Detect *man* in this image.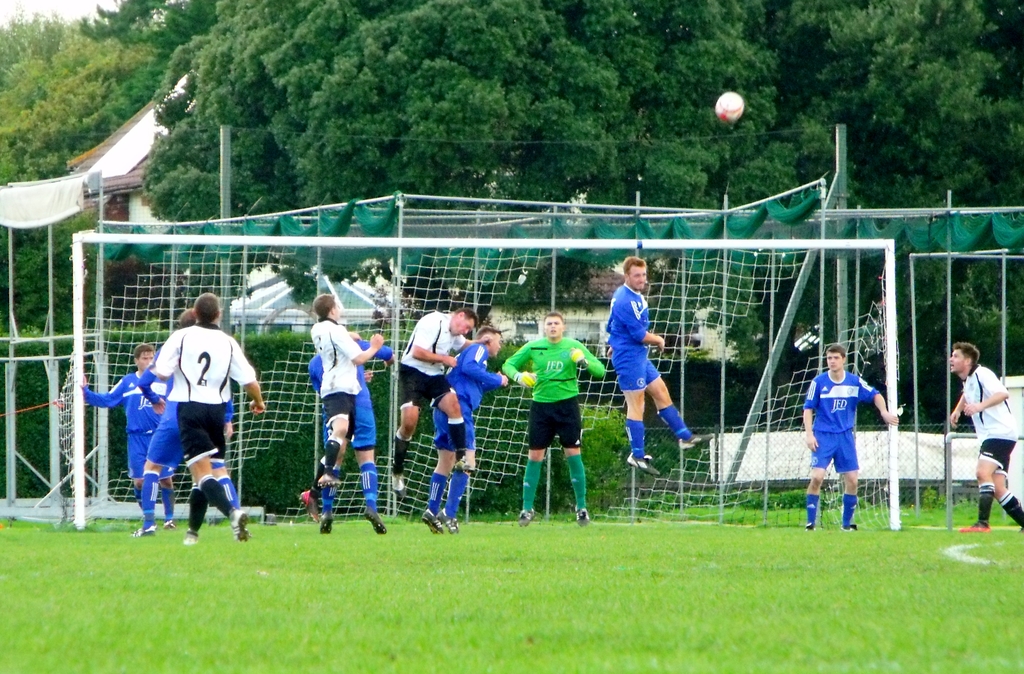
Detection: region(605, 256, 712, 475).
